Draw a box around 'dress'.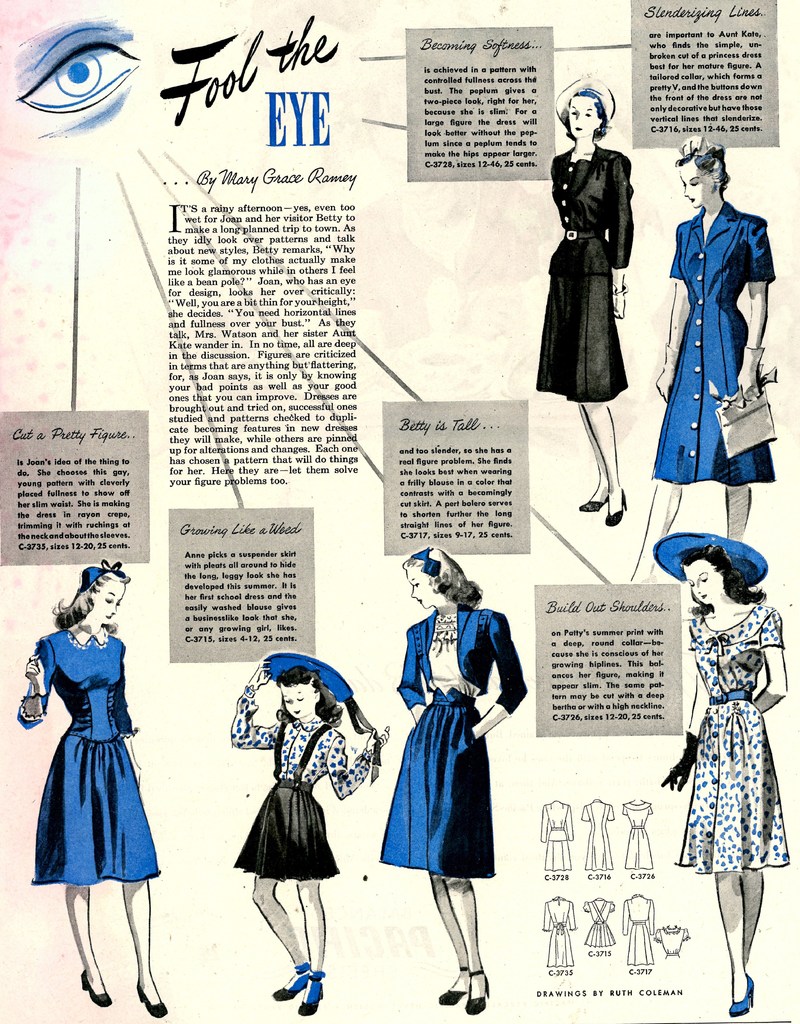
670/605/793/874.
